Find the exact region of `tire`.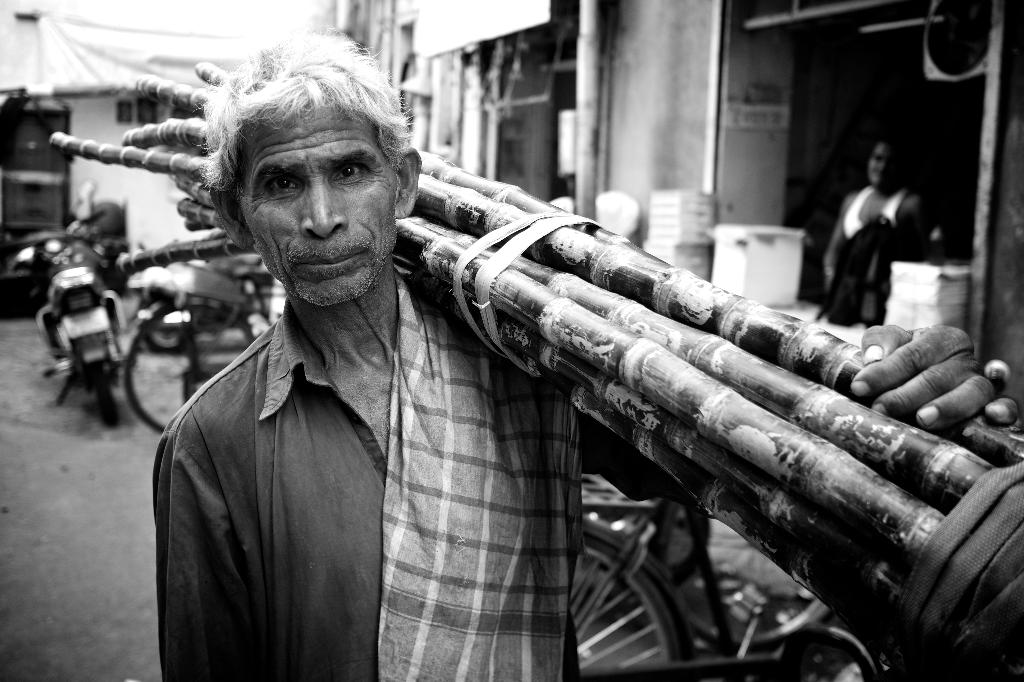
Exact region: 125,305,251,431.
